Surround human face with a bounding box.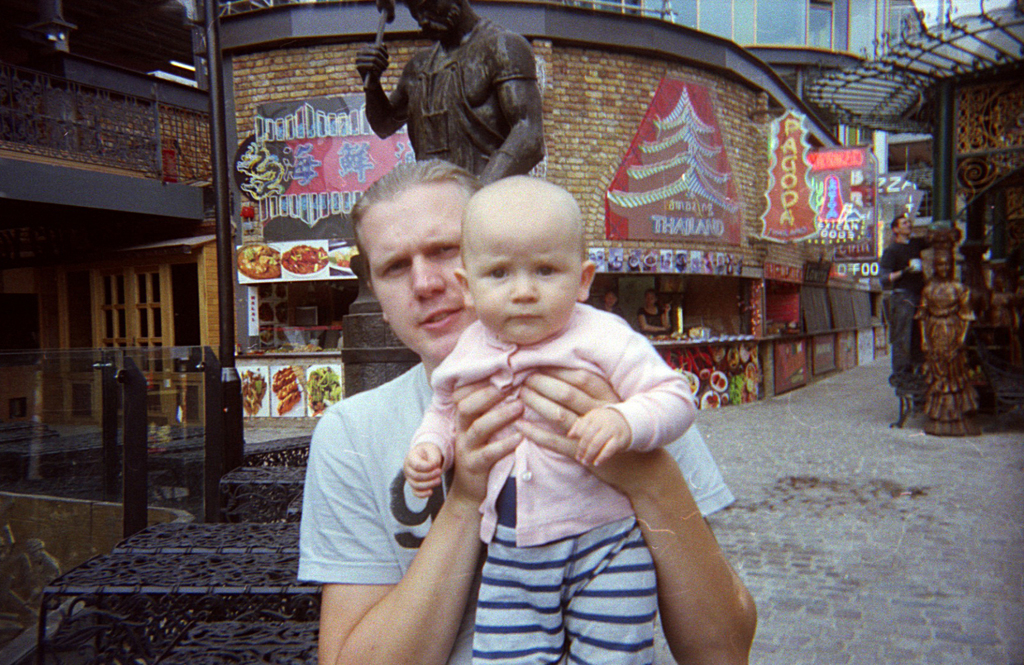
Rect(412, 0, 461, 36).
